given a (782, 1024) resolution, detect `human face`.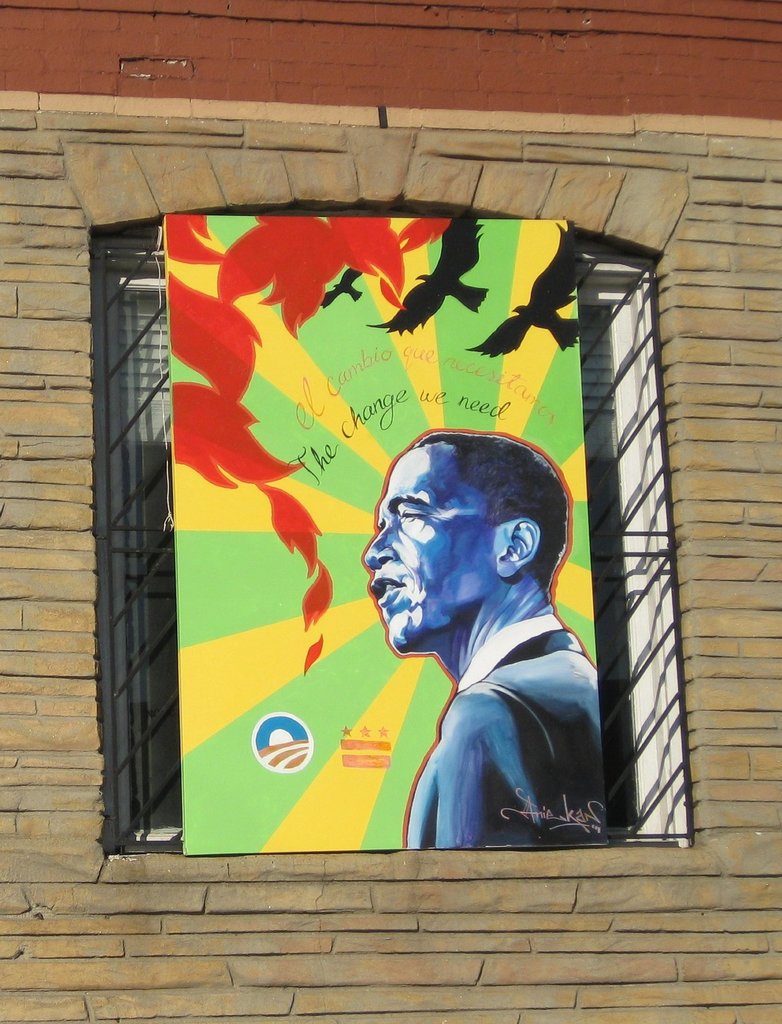
(x1=362, y1=449, x2=495, y2=657).
